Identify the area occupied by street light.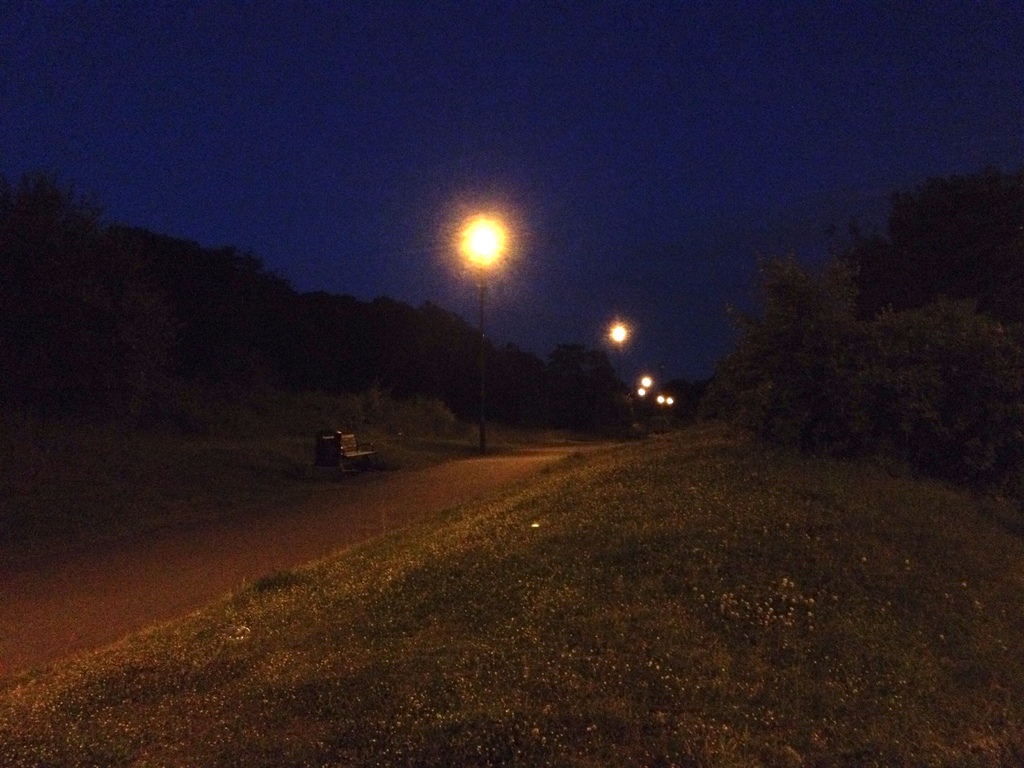
Area: region(643, 372, 653, 387).
